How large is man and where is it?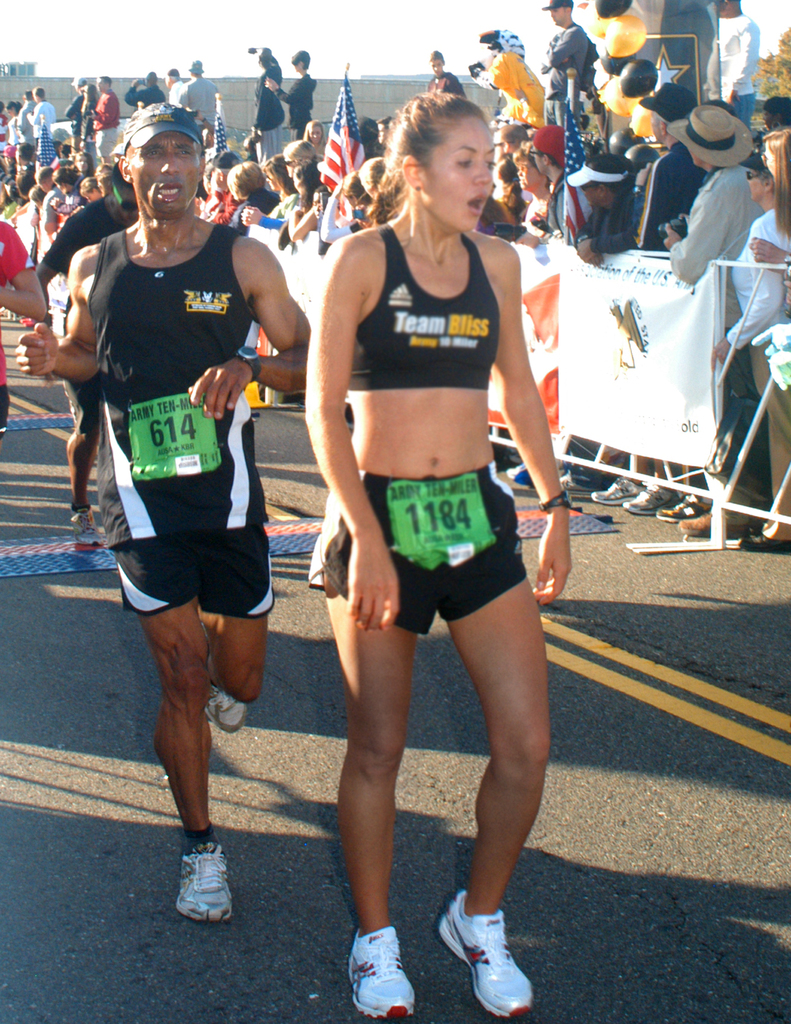
Bounding box: rect(72, 102, 294, 861).
